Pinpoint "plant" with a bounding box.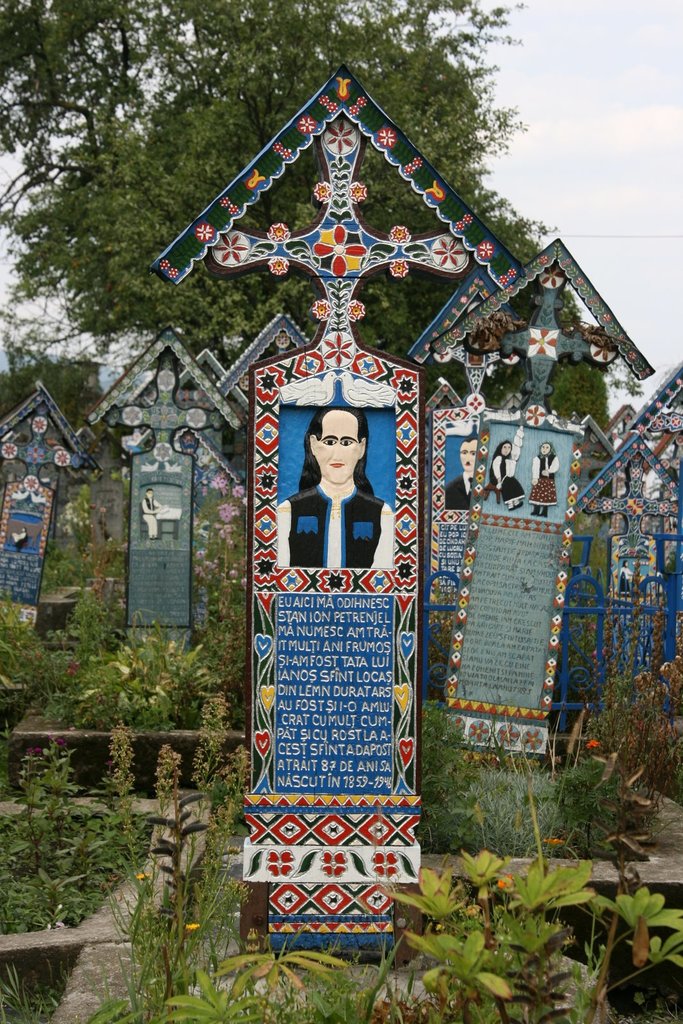
298,948,398,1020.
